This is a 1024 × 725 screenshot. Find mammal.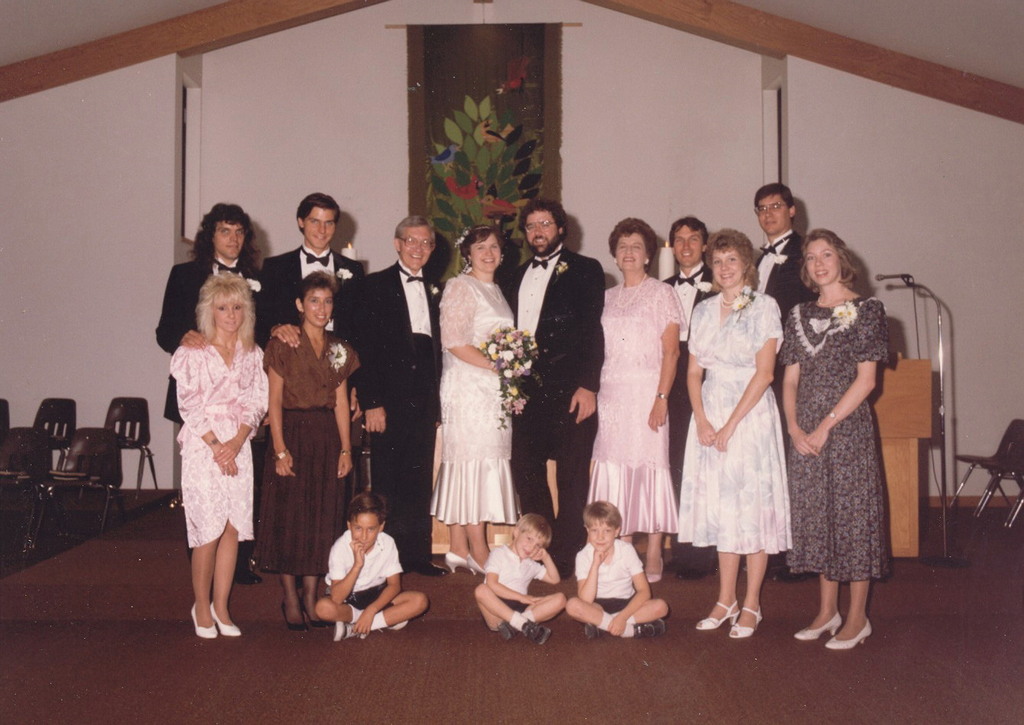
Bounding box: bbox=(674, 231, 786, 640).
